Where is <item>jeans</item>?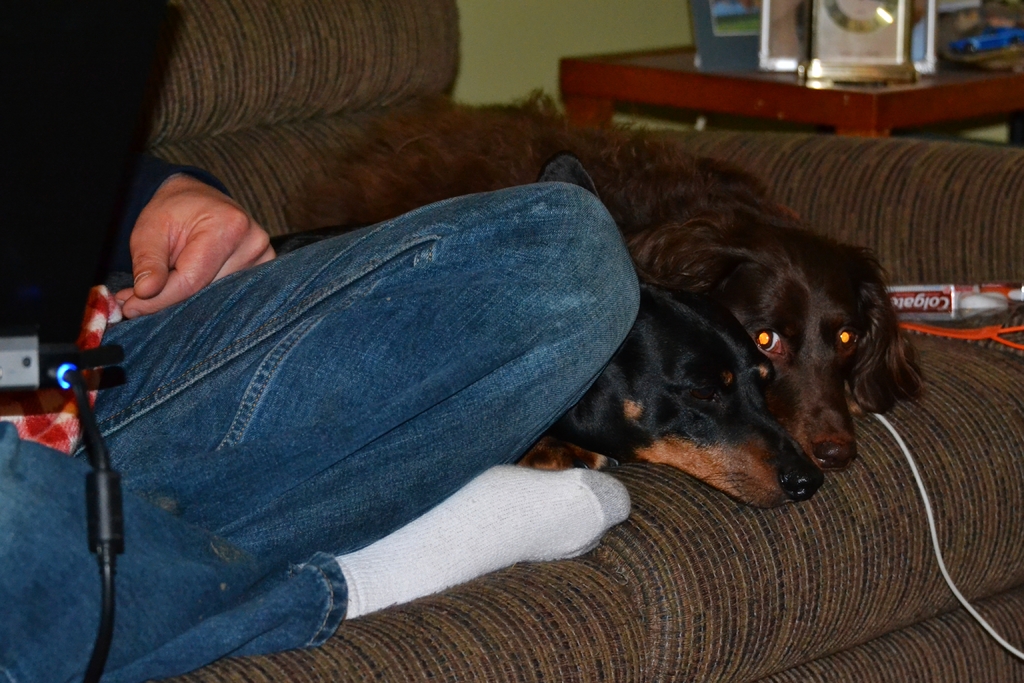
[left=81, top=180, right=651, bottom=645].
